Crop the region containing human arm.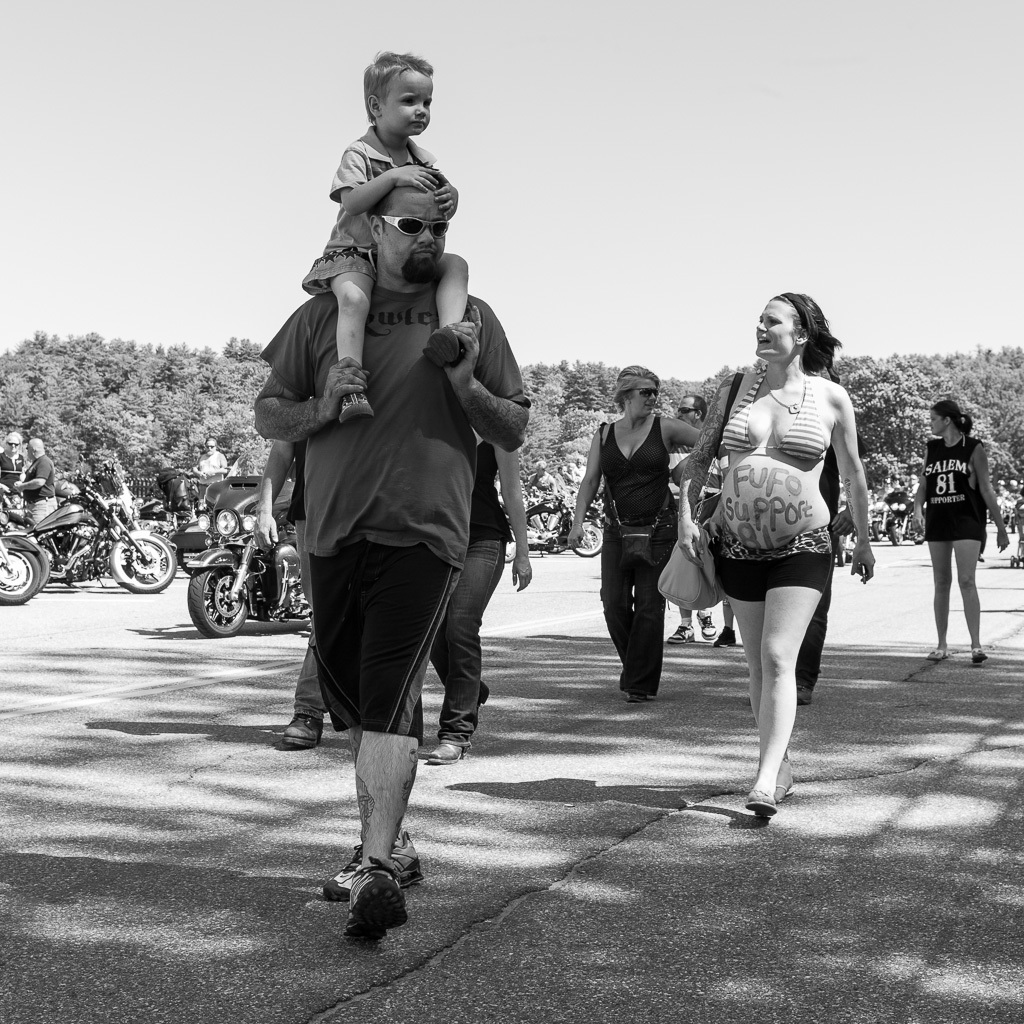
Crop region: (x1=430, y1=169, x2=462, y2=220).
